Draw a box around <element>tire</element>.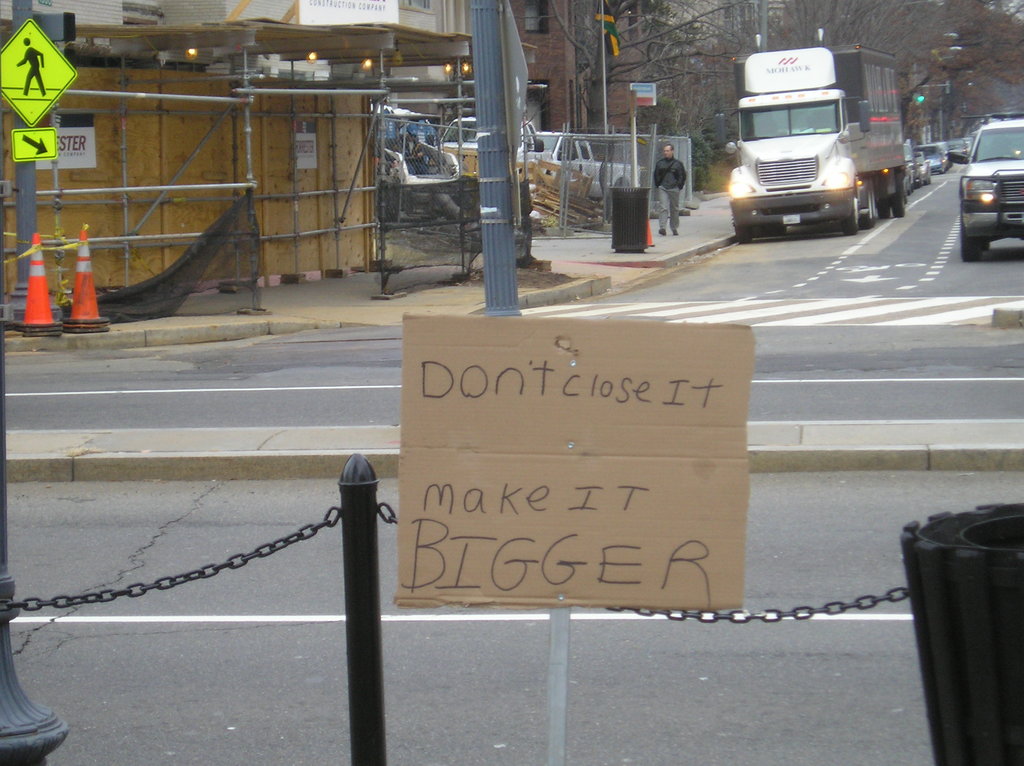
[881,189,892,219].
